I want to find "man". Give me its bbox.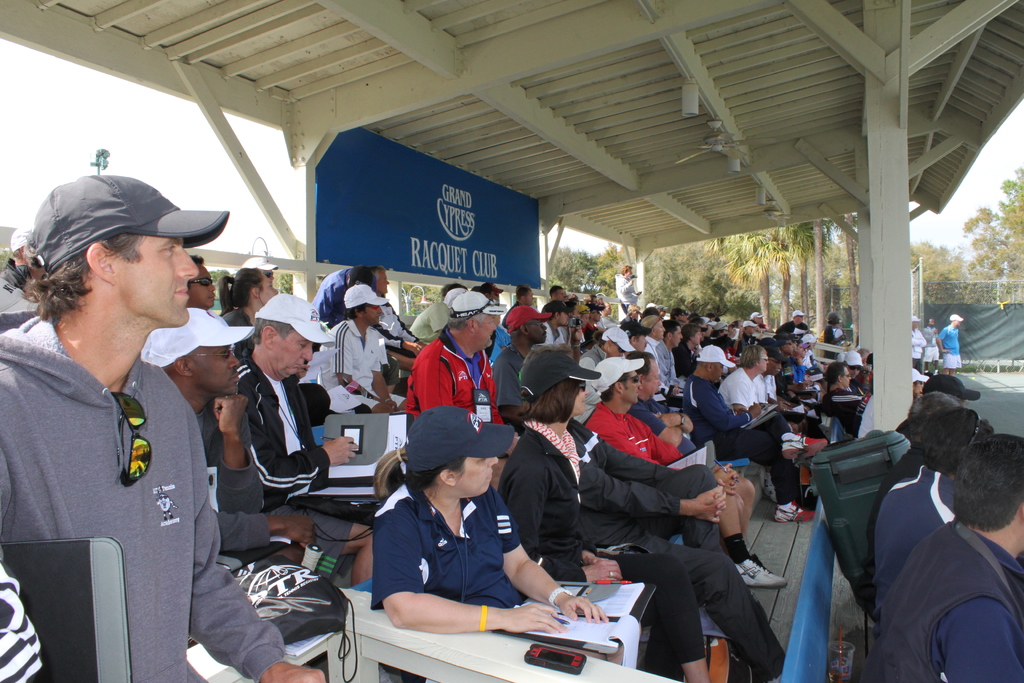
rect(584, 352, 787, 591).
